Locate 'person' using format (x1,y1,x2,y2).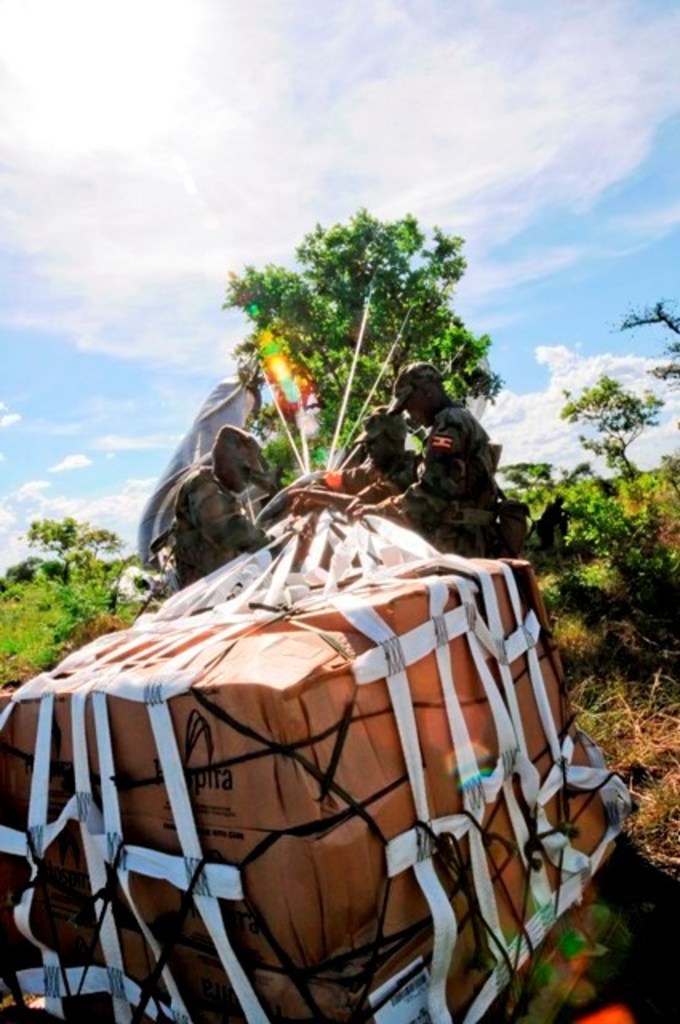
(179,427,272,578).
